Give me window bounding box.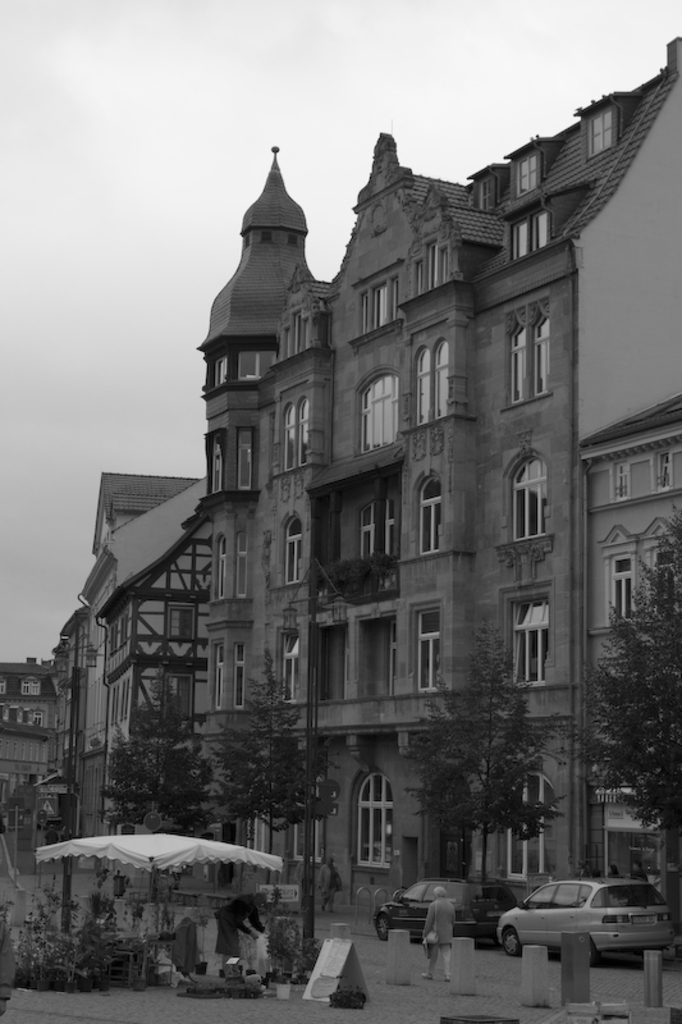
(280, 508, 316, 588).
